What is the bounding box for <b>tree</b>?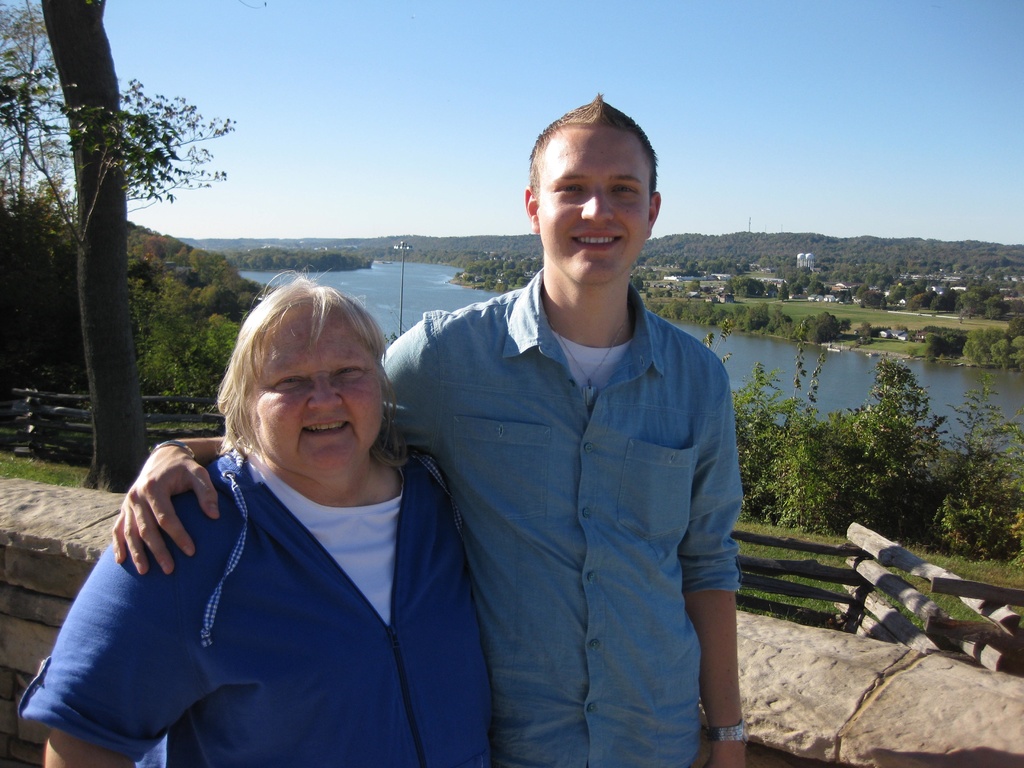
(x1=0, y1=0, x2=67, y2=208).
